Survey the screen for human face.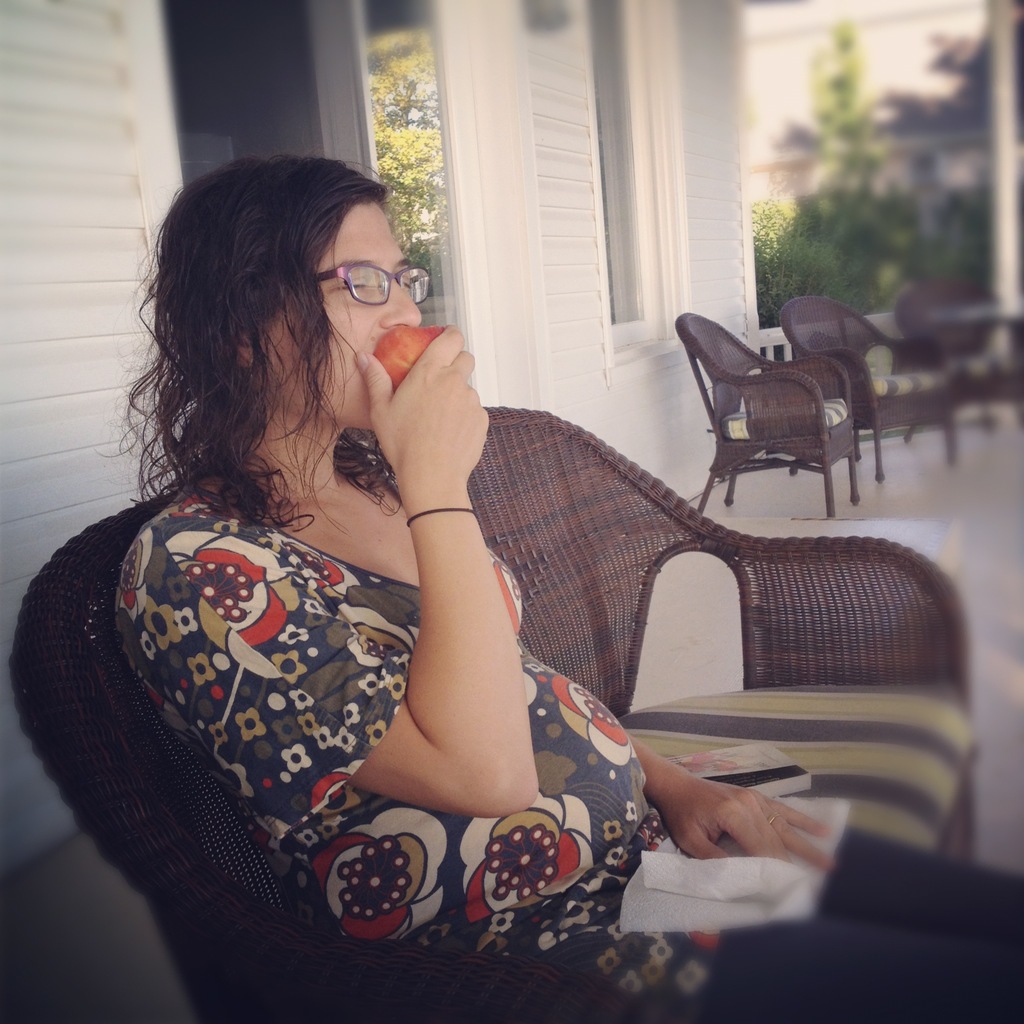
Survey found: {"x1": 249, "y1": 166, "x2": 430, "y2": 435}.
